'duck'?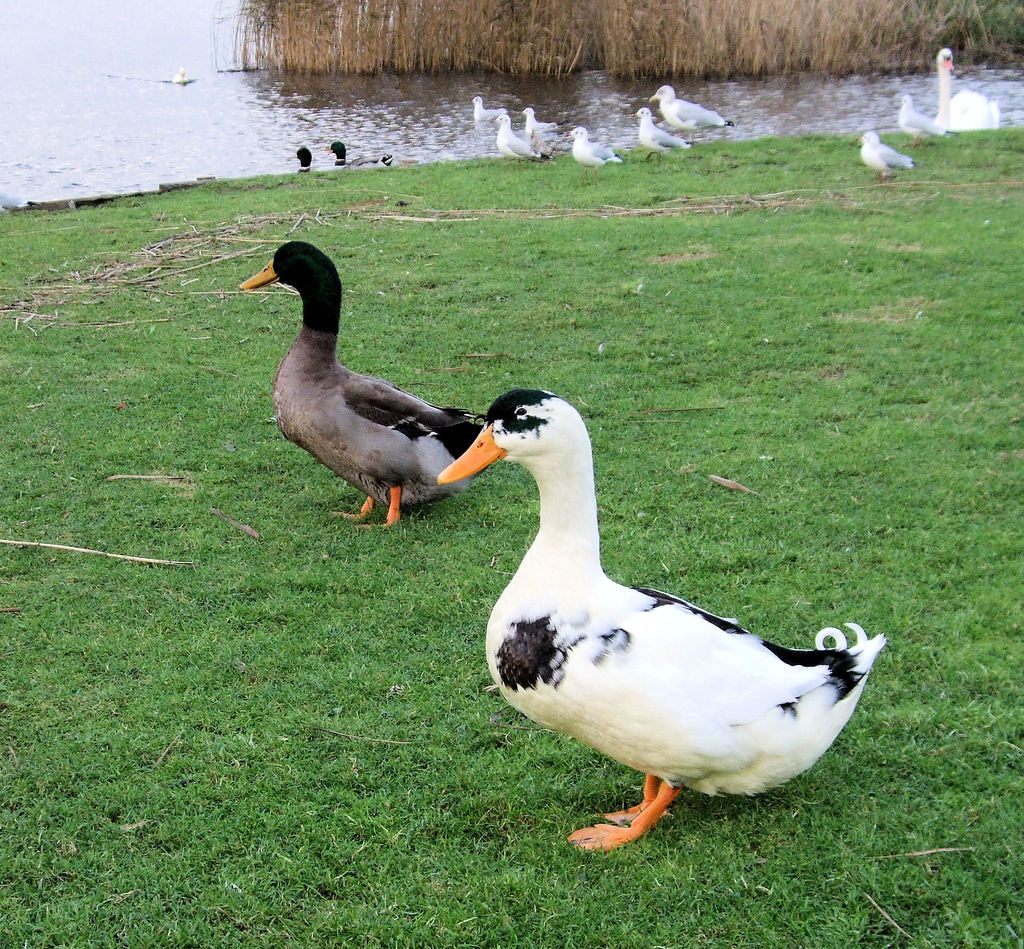
select_region(417, 368, 893, 877)
